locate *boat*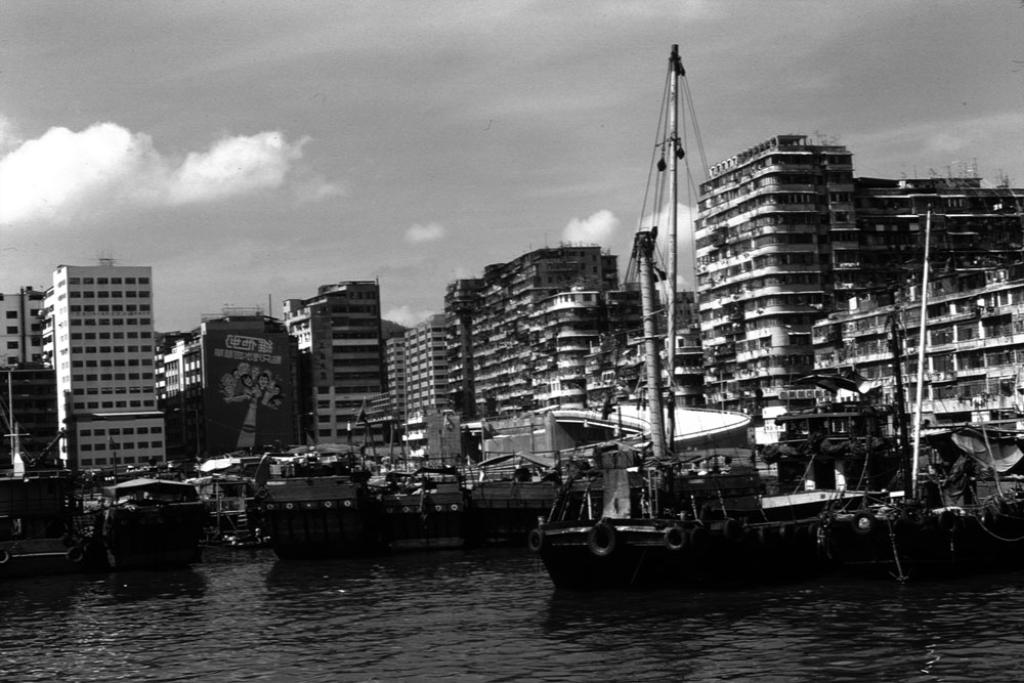
rect(0, 433, 89, 580)
